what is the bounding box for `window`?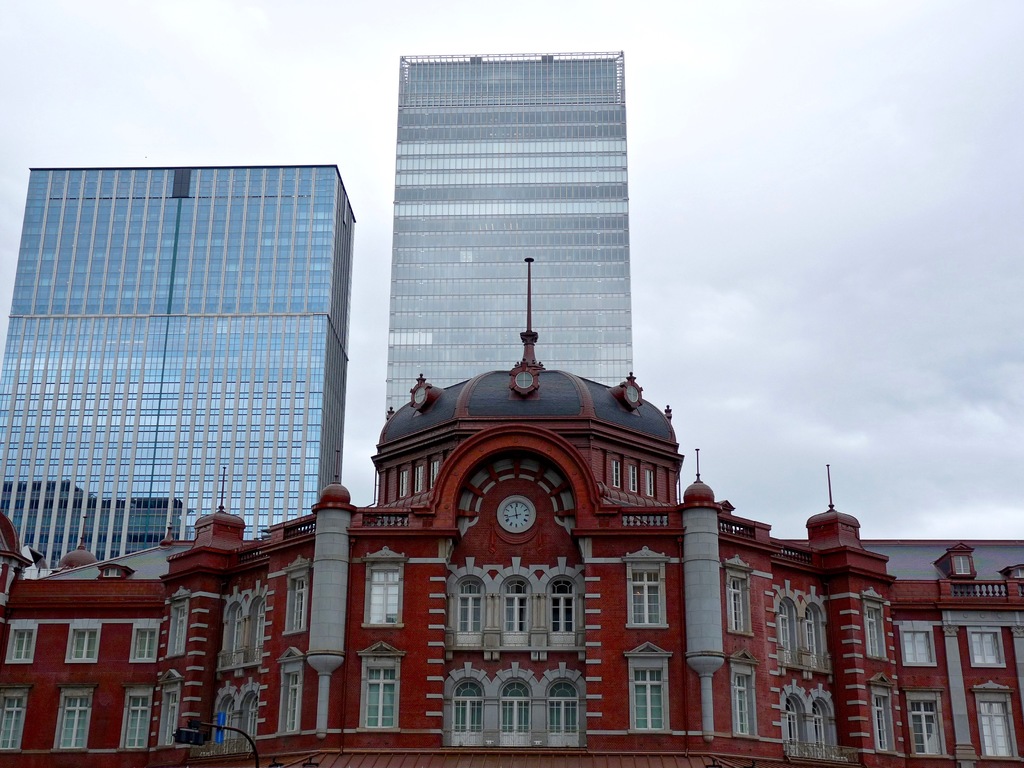
BBox(543, 579, 584, 632).
